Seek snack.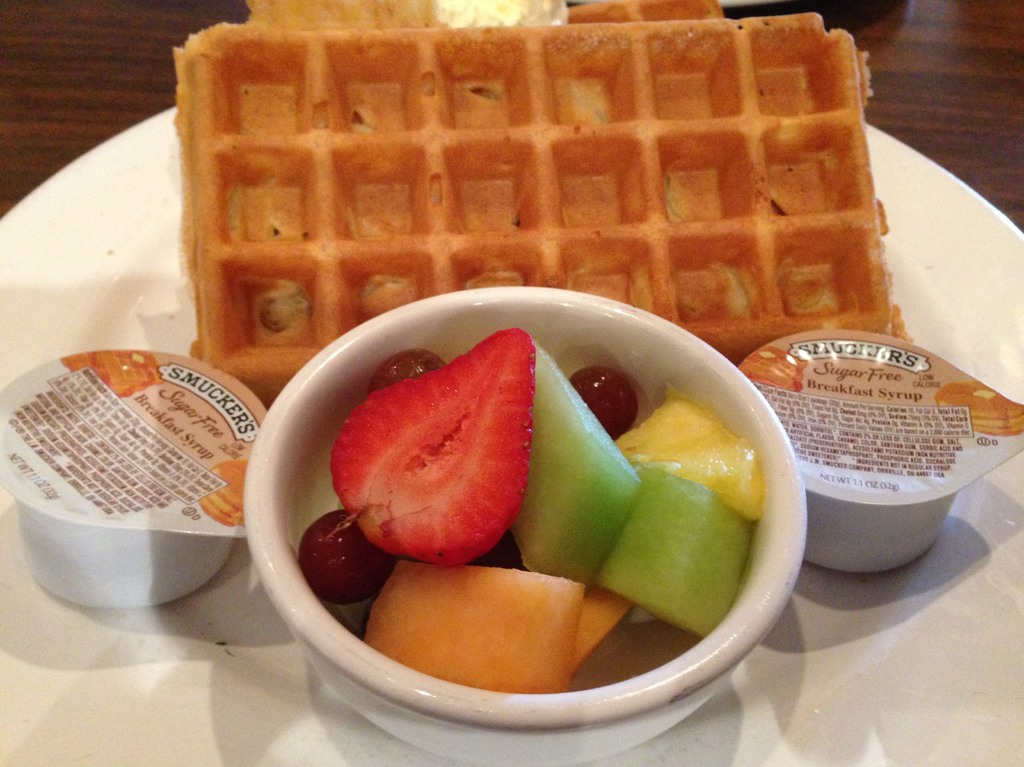
[left=180, top=0, right=904, bottom=409].
